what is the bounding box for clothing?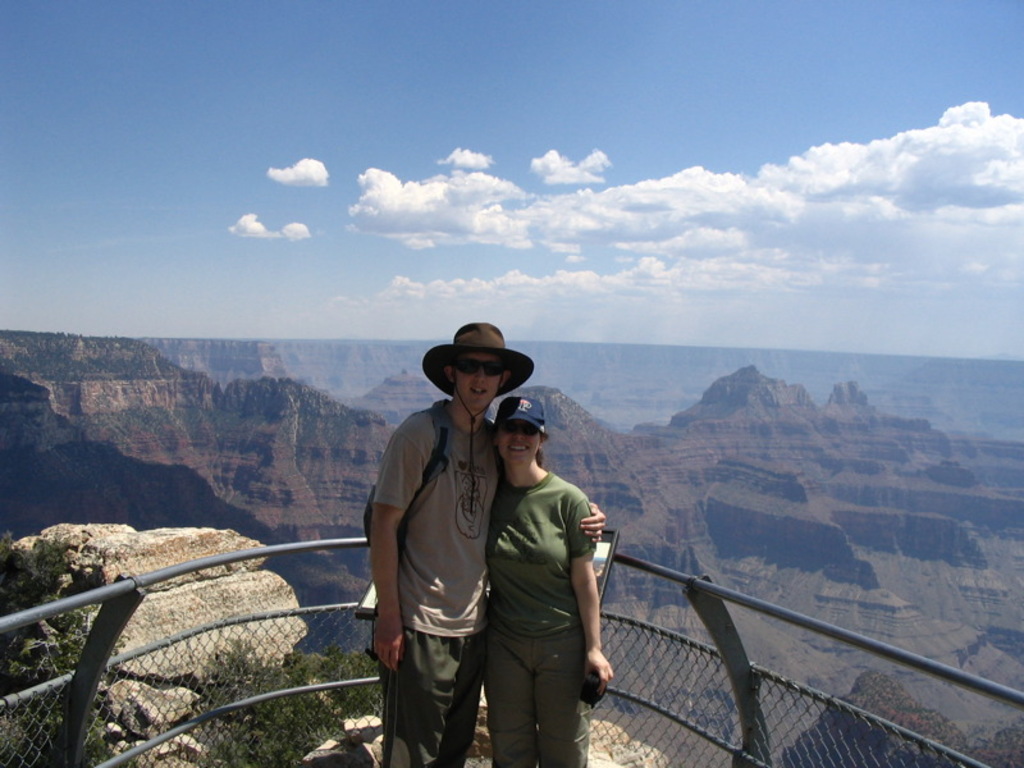
left=367, top=399, right=508, bottom=767.
